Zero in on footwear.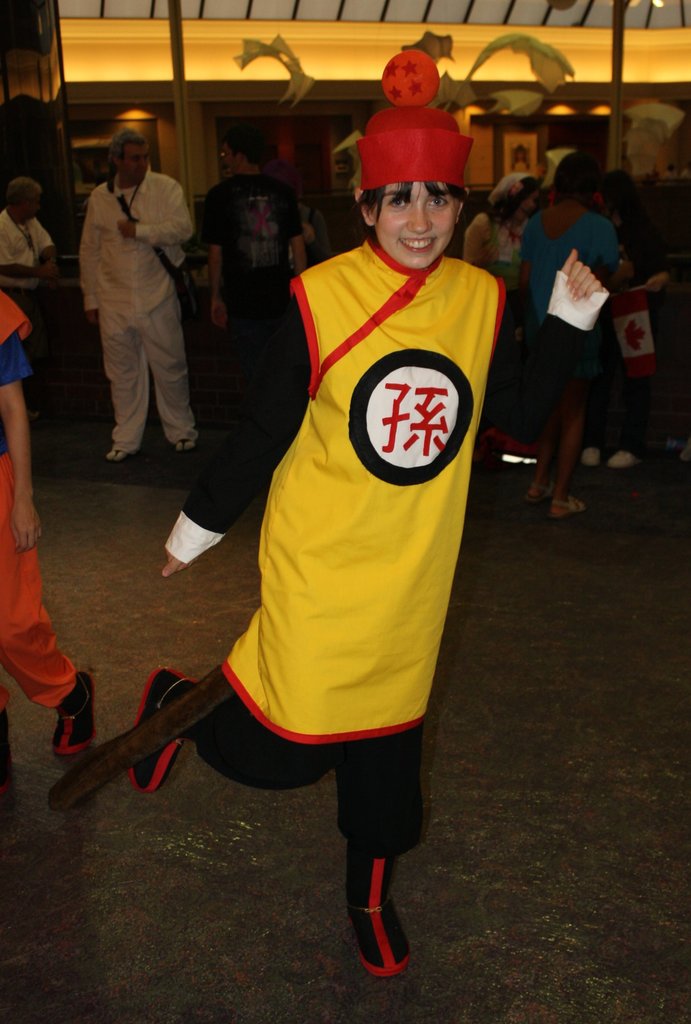
Zeroed in: (546,494,584,522).
